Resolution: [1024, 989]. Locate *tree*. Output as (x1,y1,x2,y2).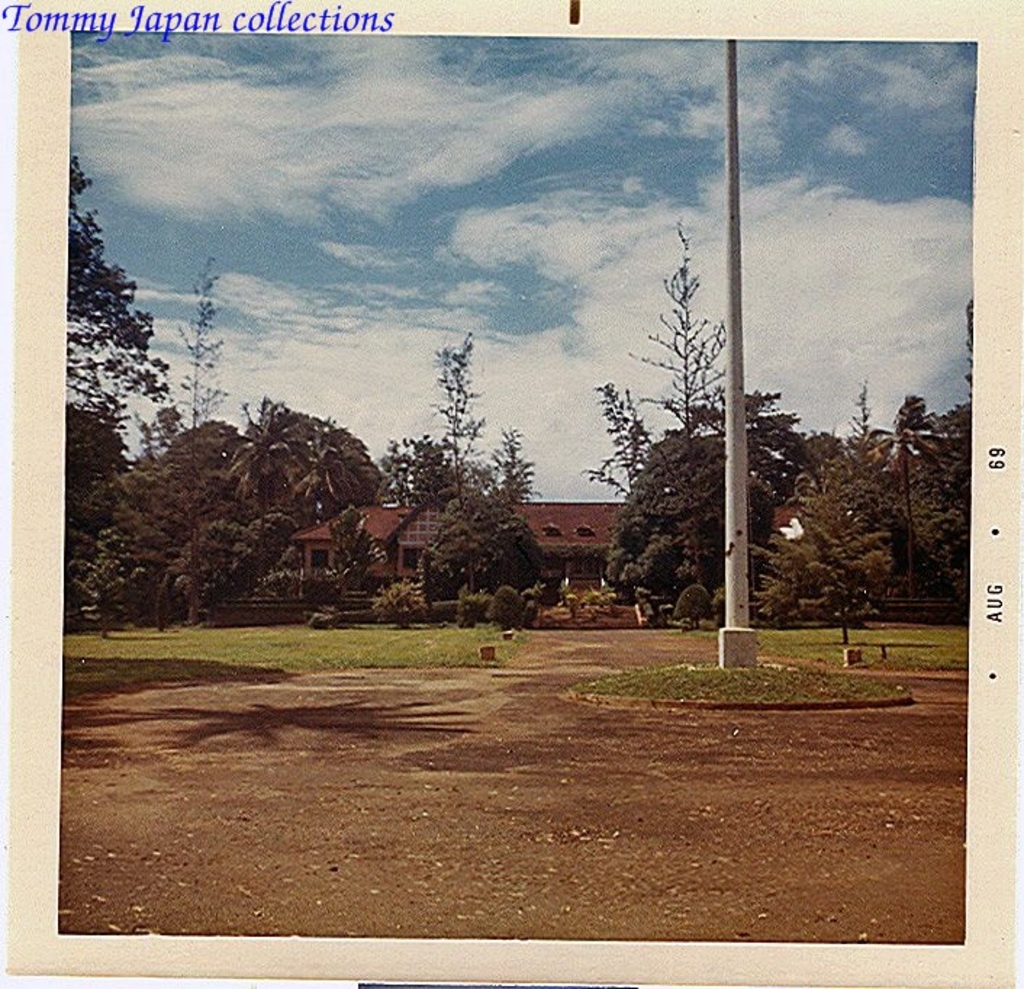
(58,155,184,593).
